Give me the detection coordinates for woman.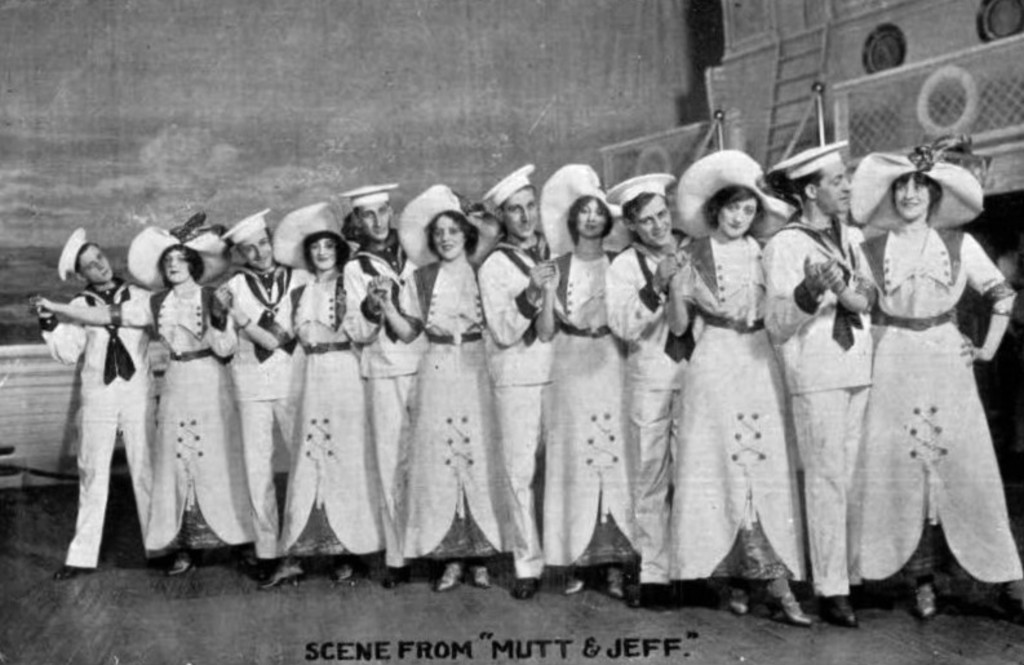
left=531, top=199, right=642, bottom=595.
